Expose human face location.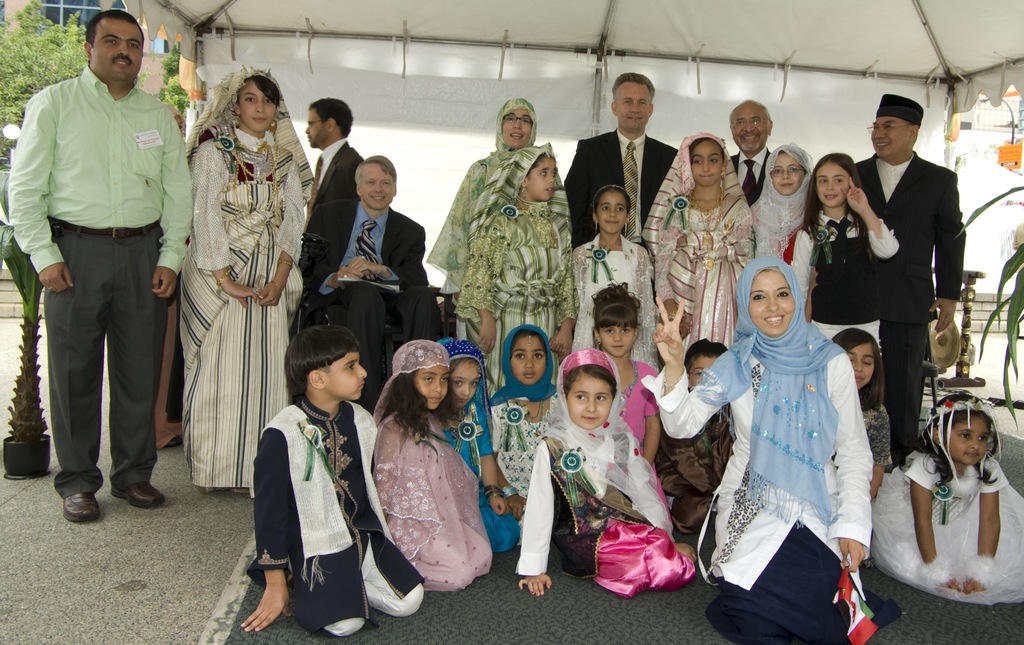
Exposed at bbox=[942, 414, 991, 464].
